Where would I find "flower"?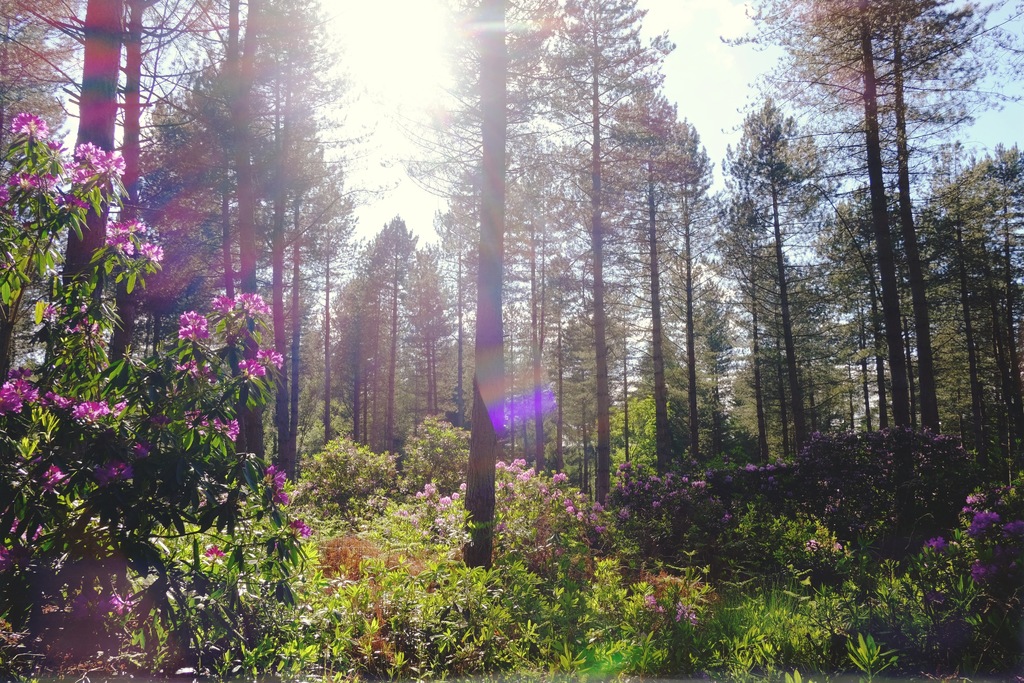
At box(61, 142, 125, 191).
